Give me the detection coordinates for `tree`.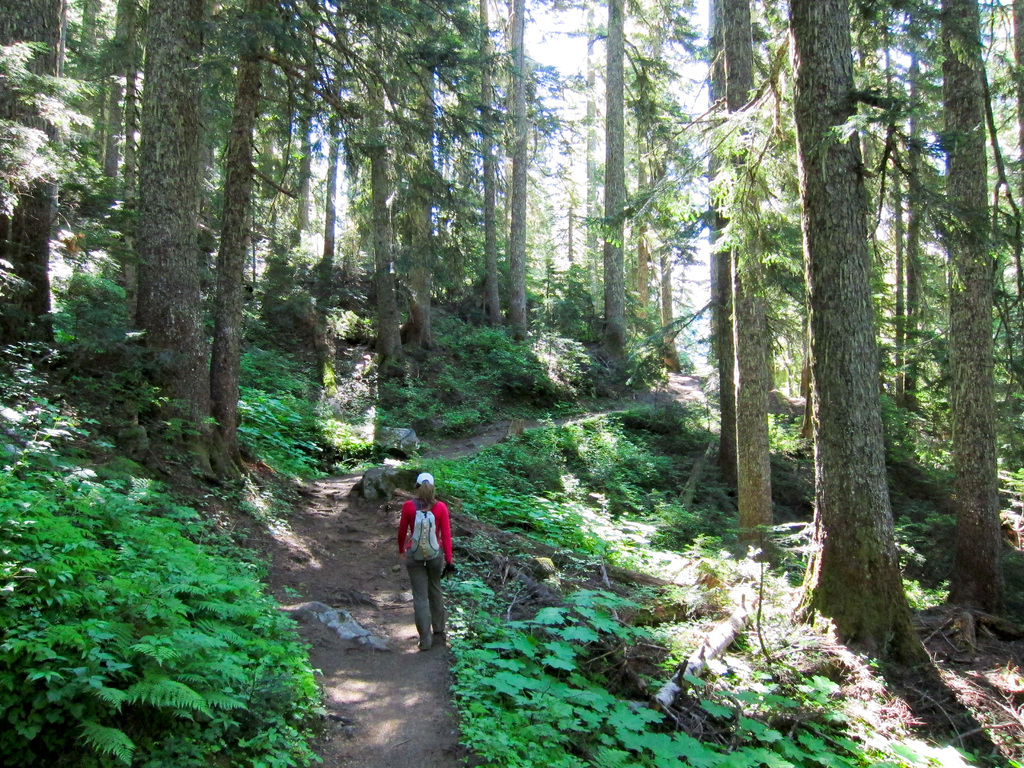
x1=607, y1=14, x2=691, y2=379.
